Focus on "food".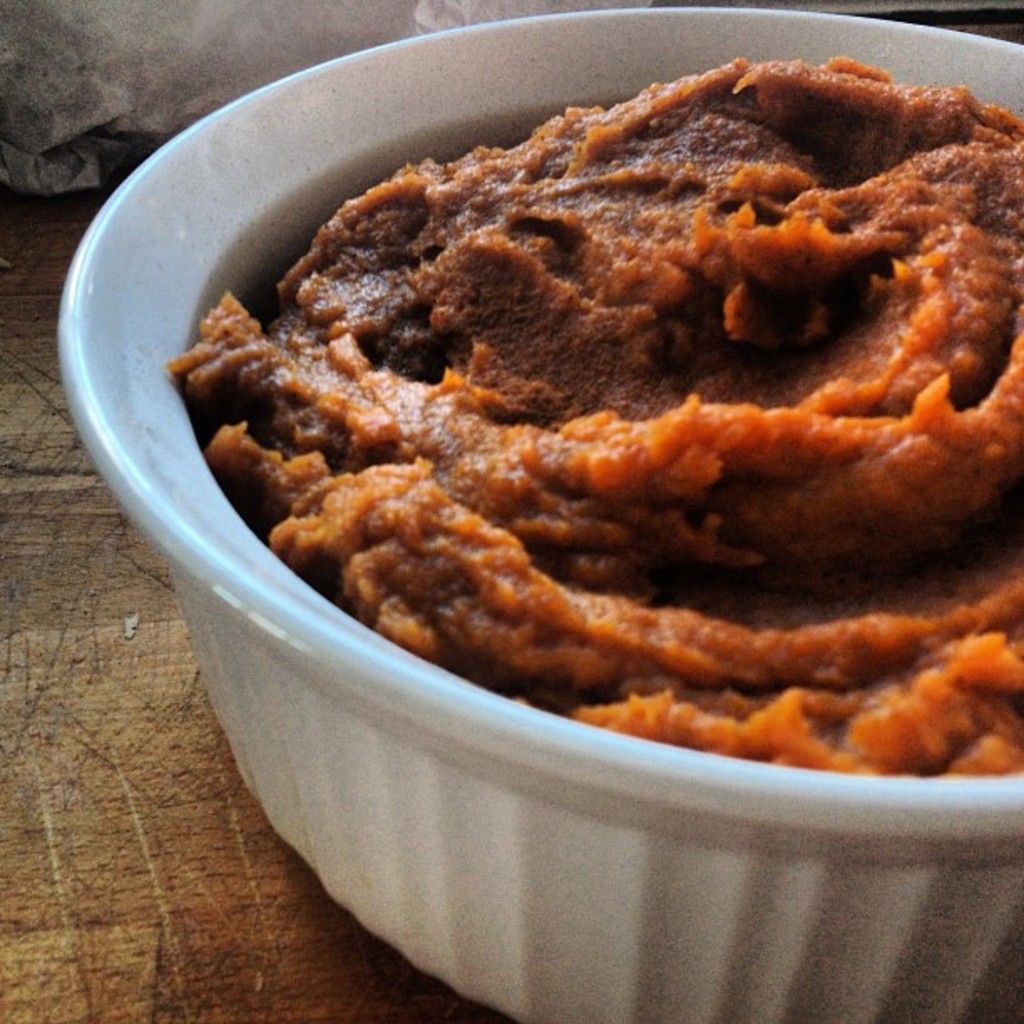
Focused at bbox(159, 33, 1023, 738).
